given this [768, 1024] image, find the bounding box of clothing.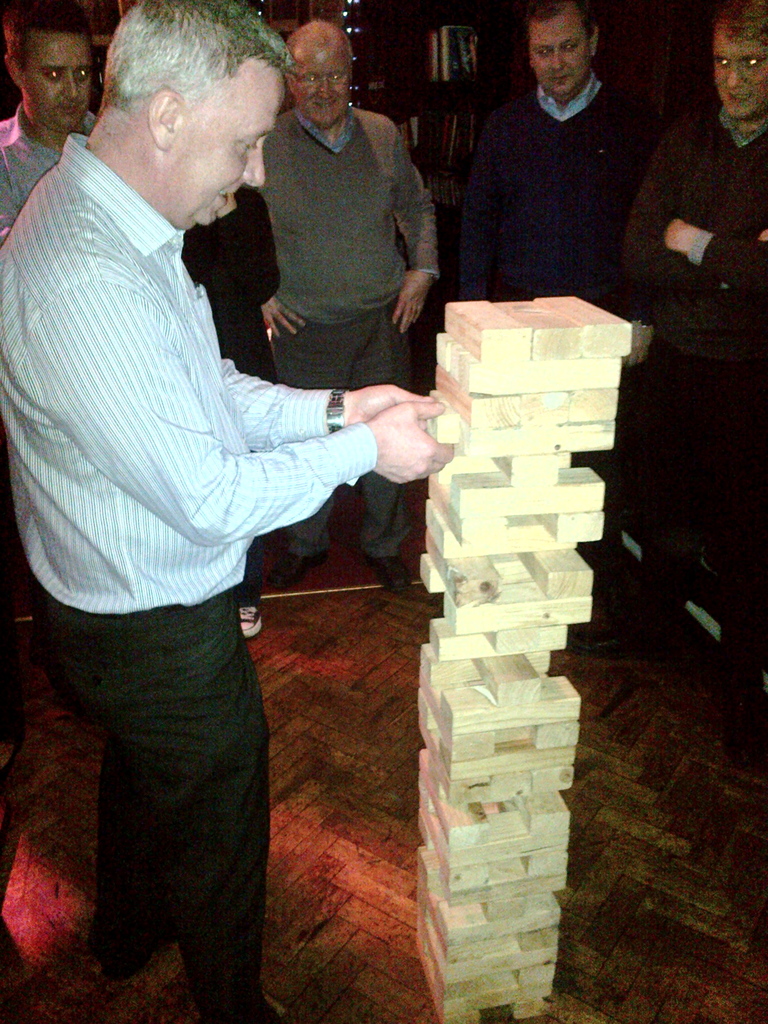
left=447, top=56, right=650, bottom=484.
